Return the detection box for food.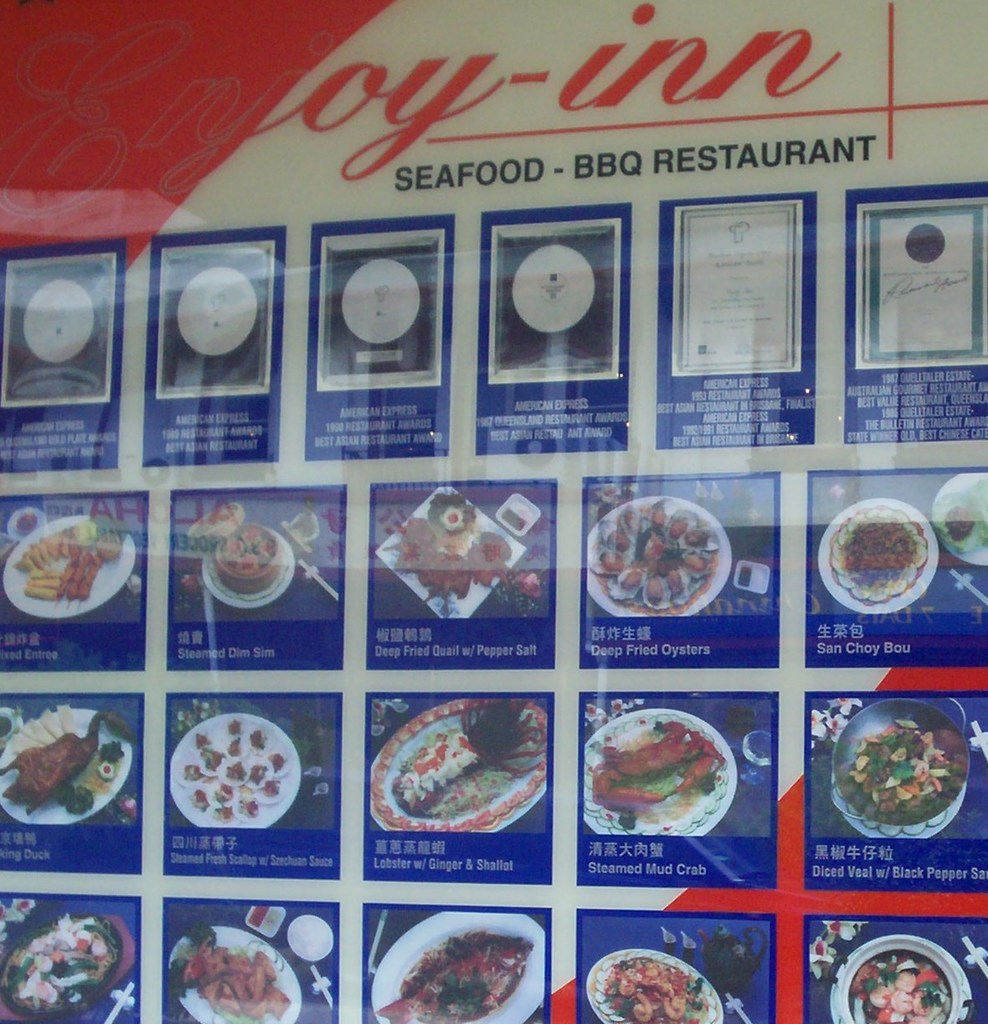
box(598, 961, 713, 1023).
